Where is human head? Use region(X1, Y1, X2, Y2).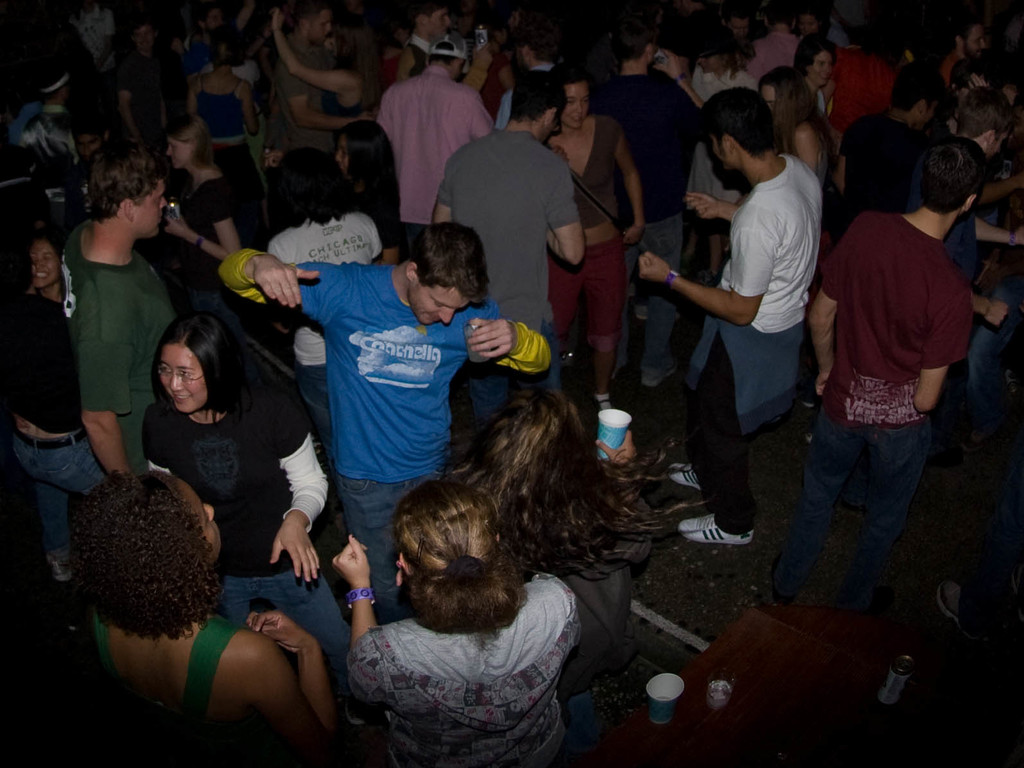
region(757, 63, 815, 135).
